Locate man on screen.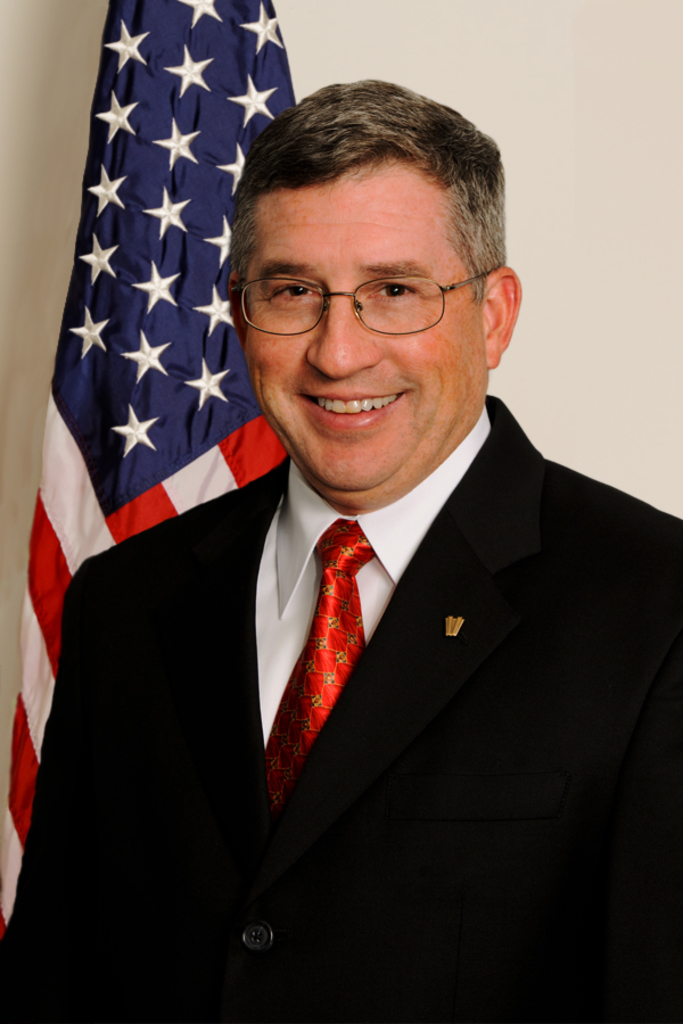
On screen at l=125, t=165, r=682, b=989.
